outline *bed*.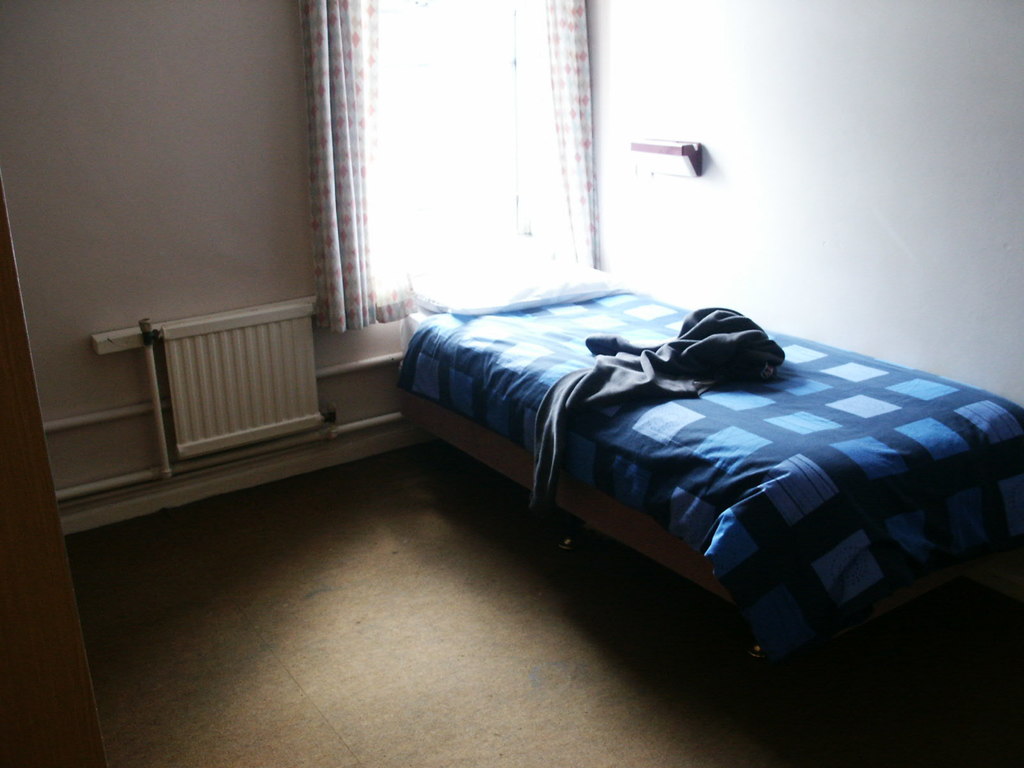
Outline: region(394, 275, 1019, 740).
